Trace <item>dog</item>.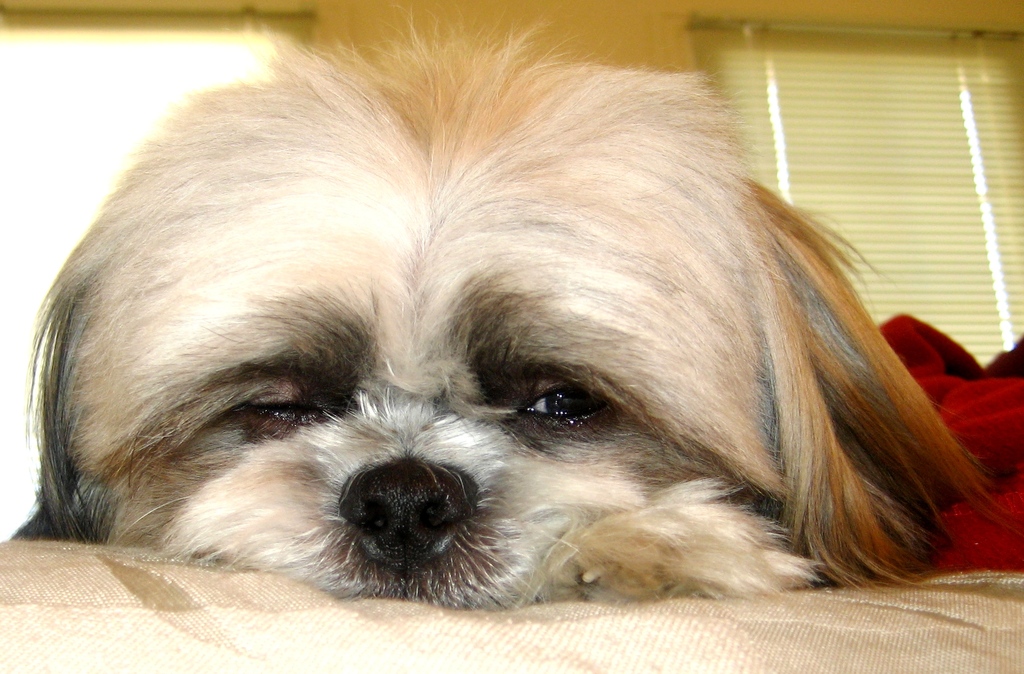
Traced to bbox=(6, 2, 1021, 615).
